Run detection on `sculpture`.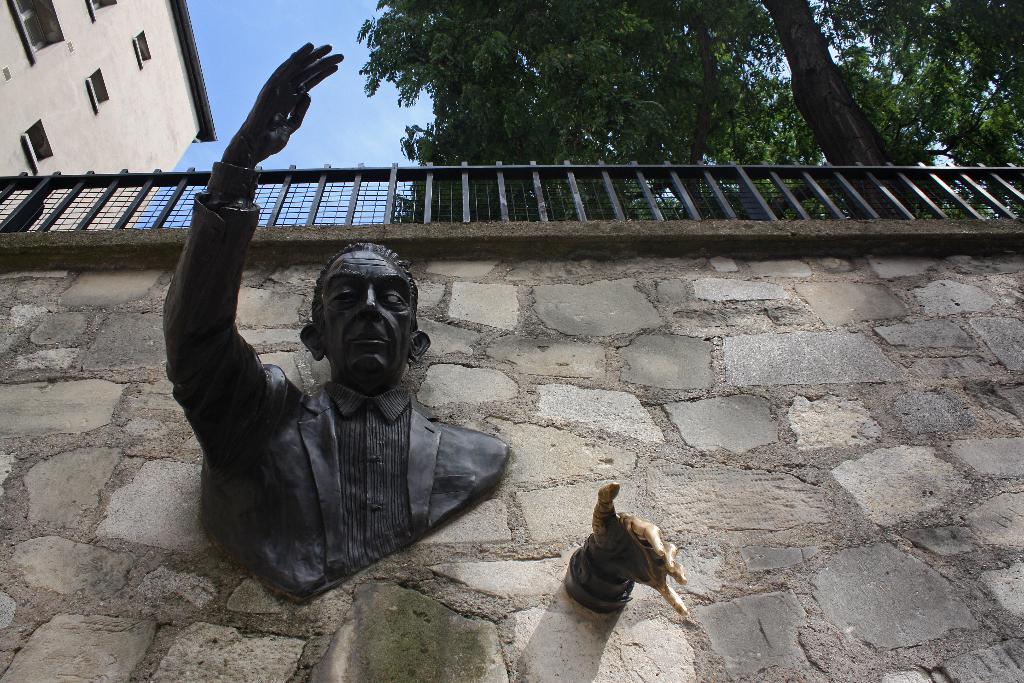
Result: x1=556 y1=486 x2=690 y2=616.
